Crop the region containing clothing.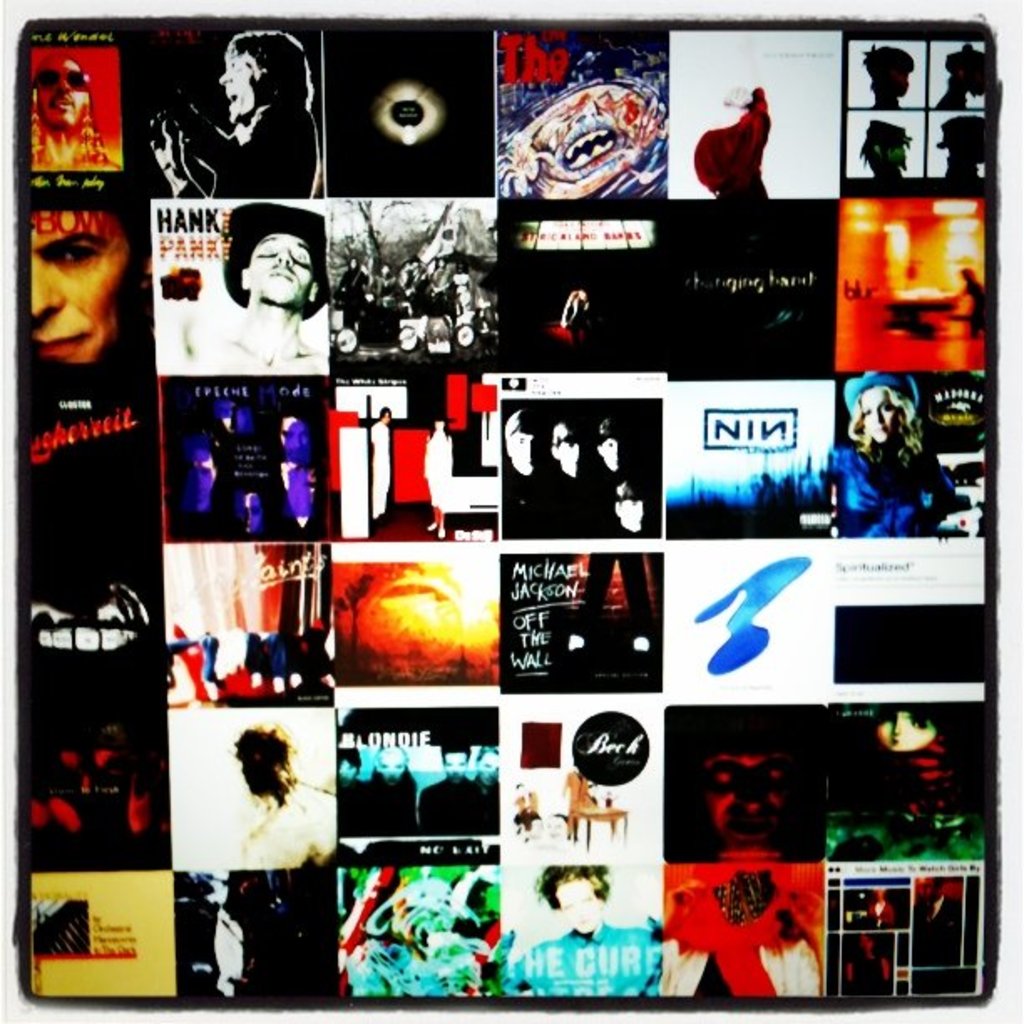
Crop region: 177,99,321,201.
